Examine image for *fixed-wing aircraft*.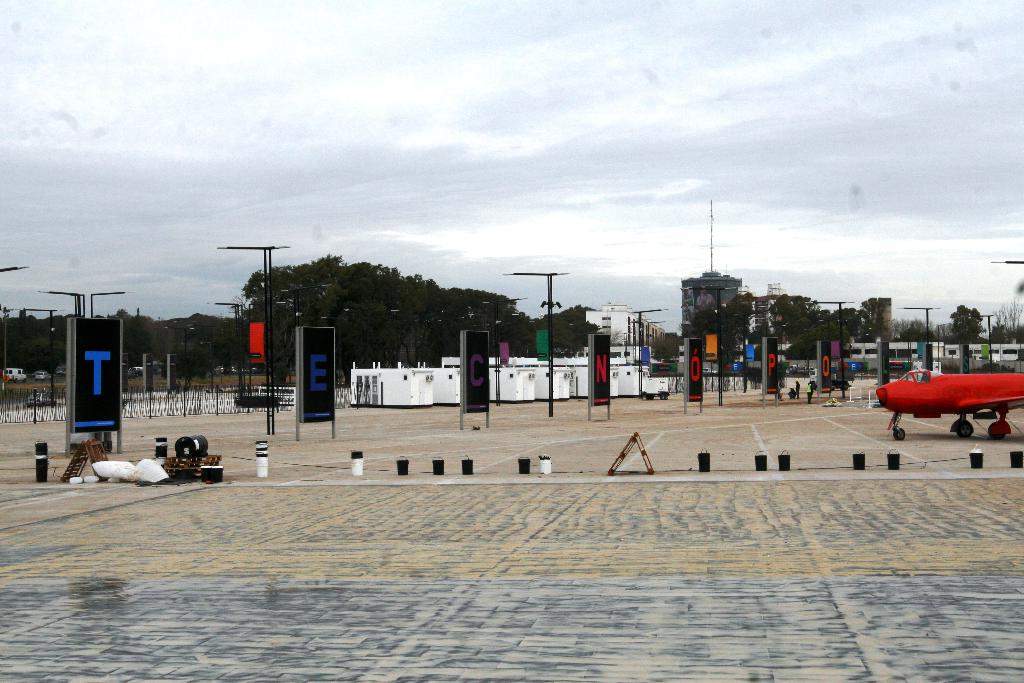
Examination result: 872,370,1023,443.
